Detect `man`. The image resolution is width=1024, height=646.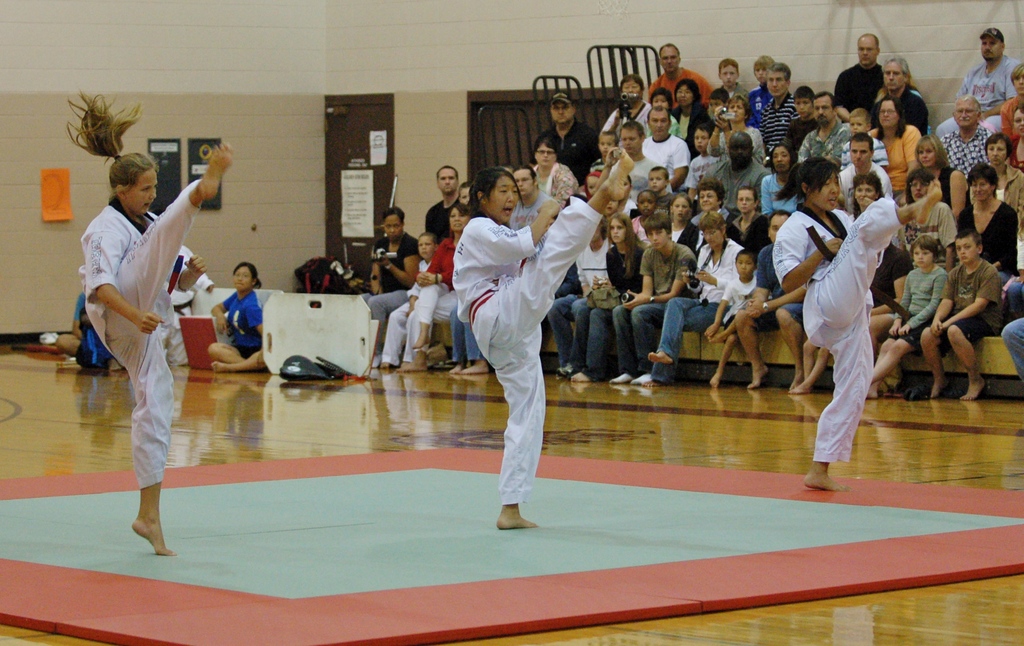
select_region(758, 62, 798, 154).
